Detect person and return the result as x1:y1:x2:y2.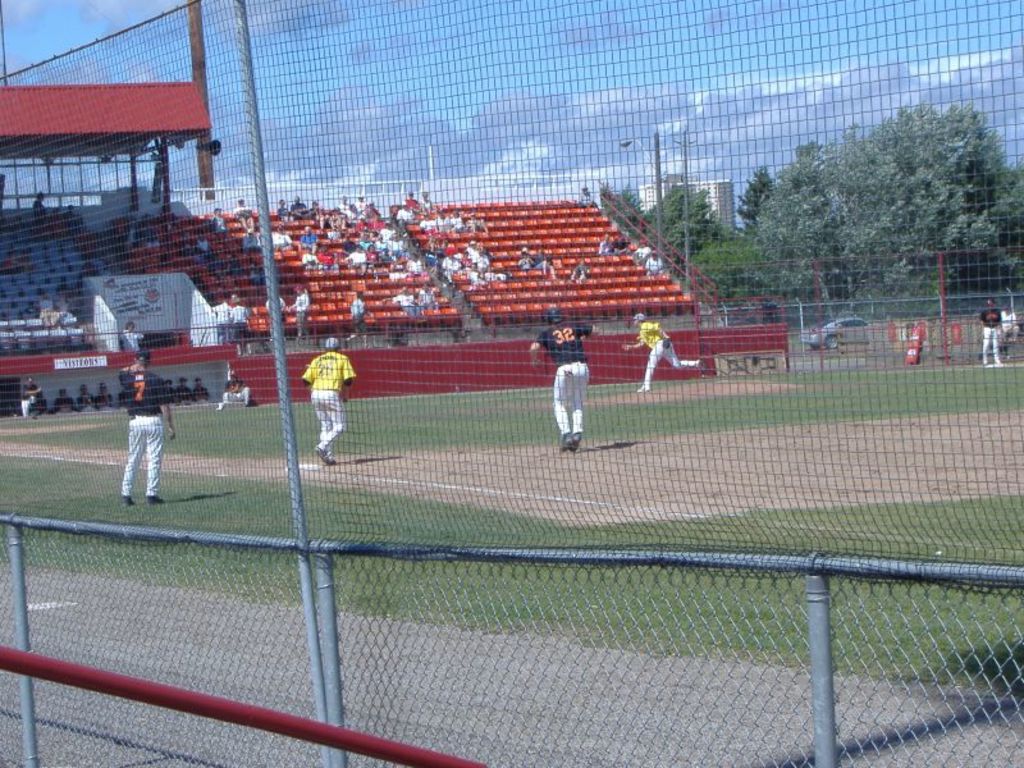
596:237:617:256.
